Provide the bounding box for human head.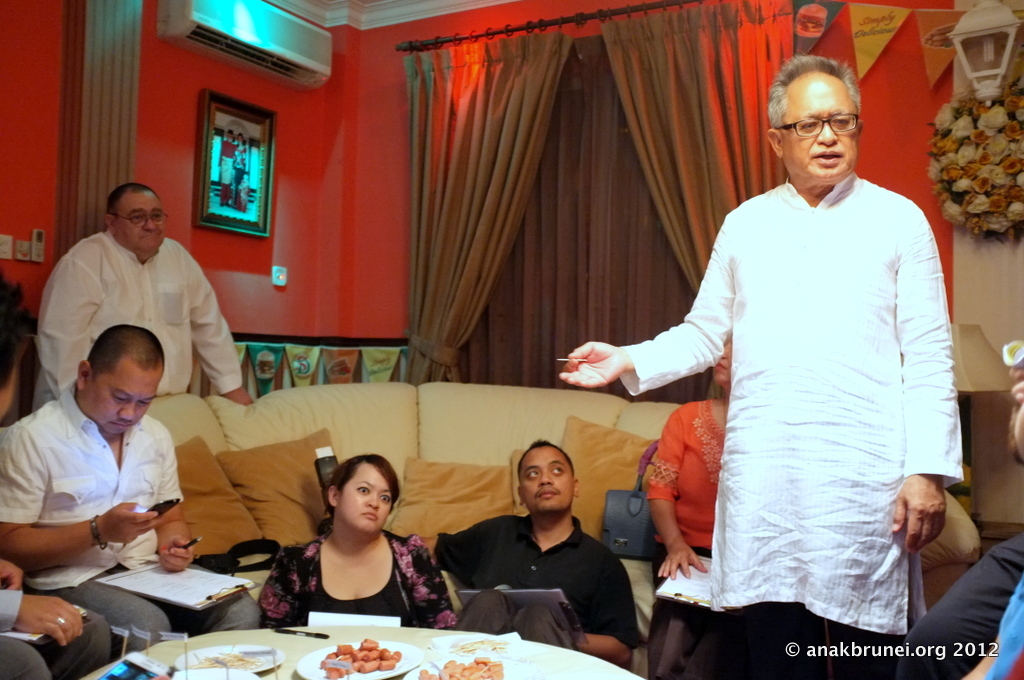
709:331:733:396.
